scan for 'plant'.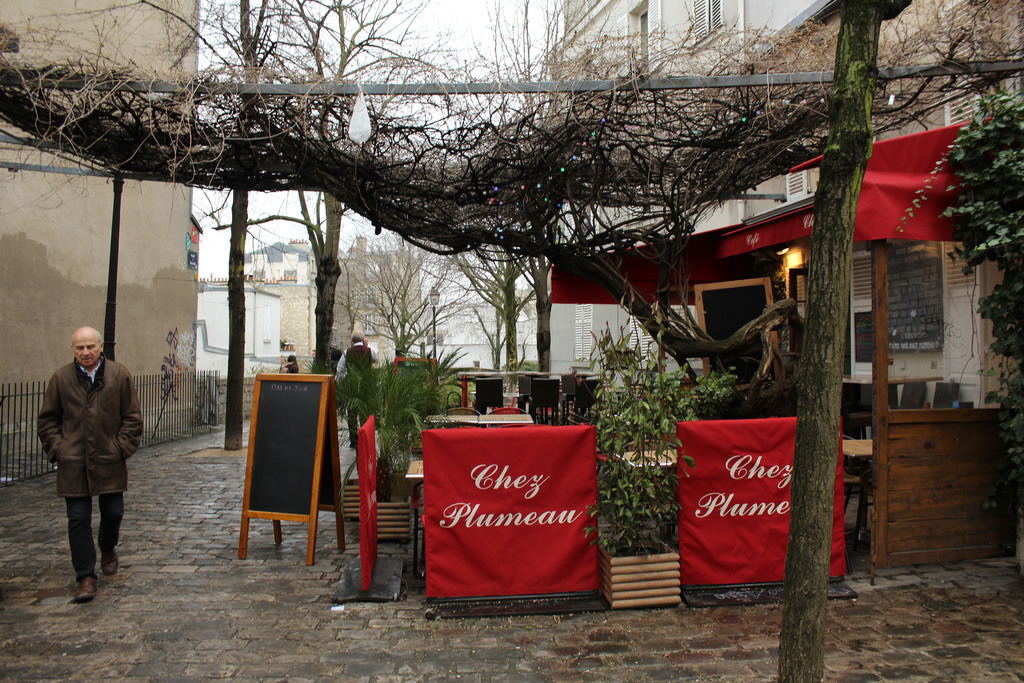
Scan result: box=[495, 350, 548, 385].
